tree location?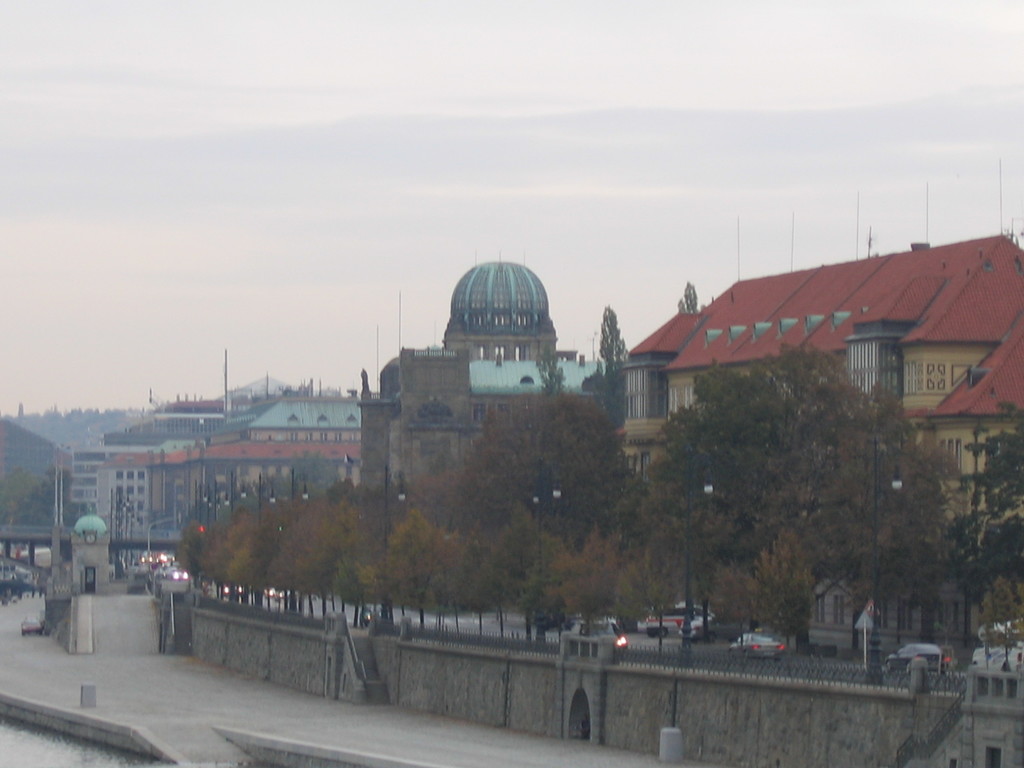
(x1=677, y1=278, x2=722, y2=320)
